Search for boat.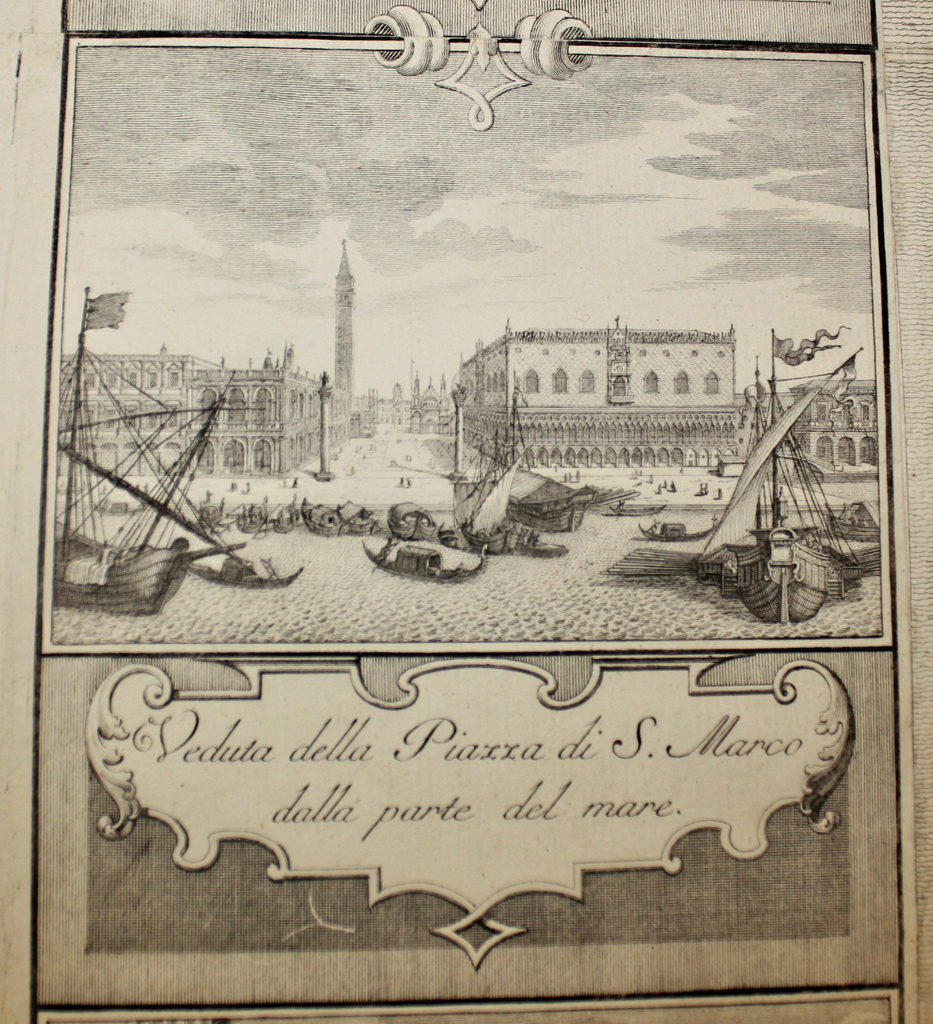
Found at (x1=68, y1=285, x2=223, y2=624).
